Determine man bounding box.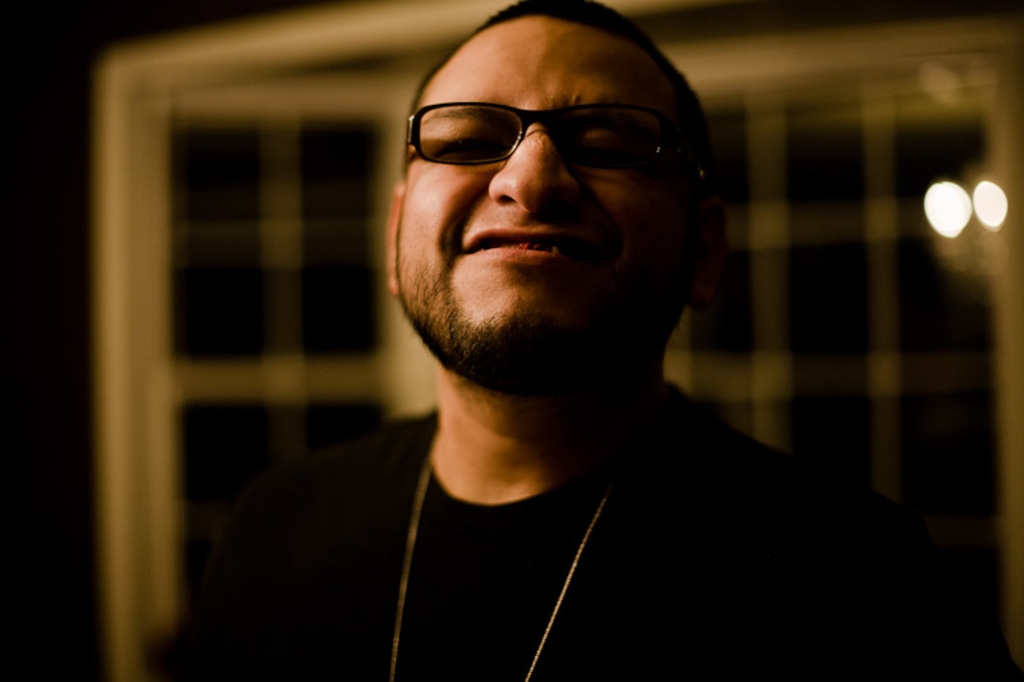
Determined: [224, 0, 905, 677].
